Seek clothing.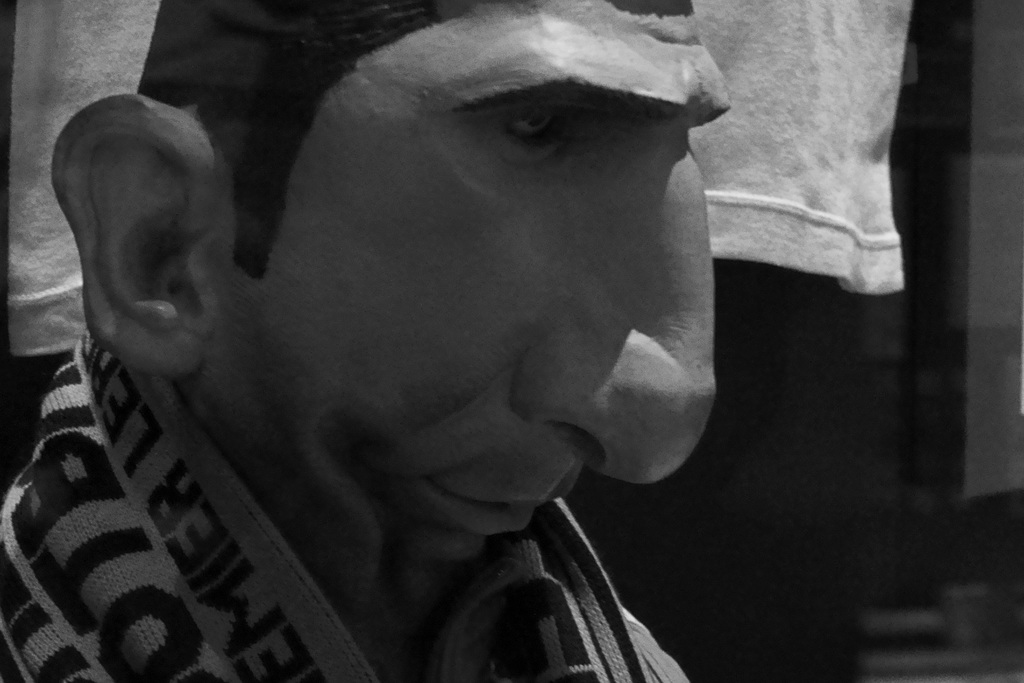
(left=0, top=325, right=696, bottom=682).
